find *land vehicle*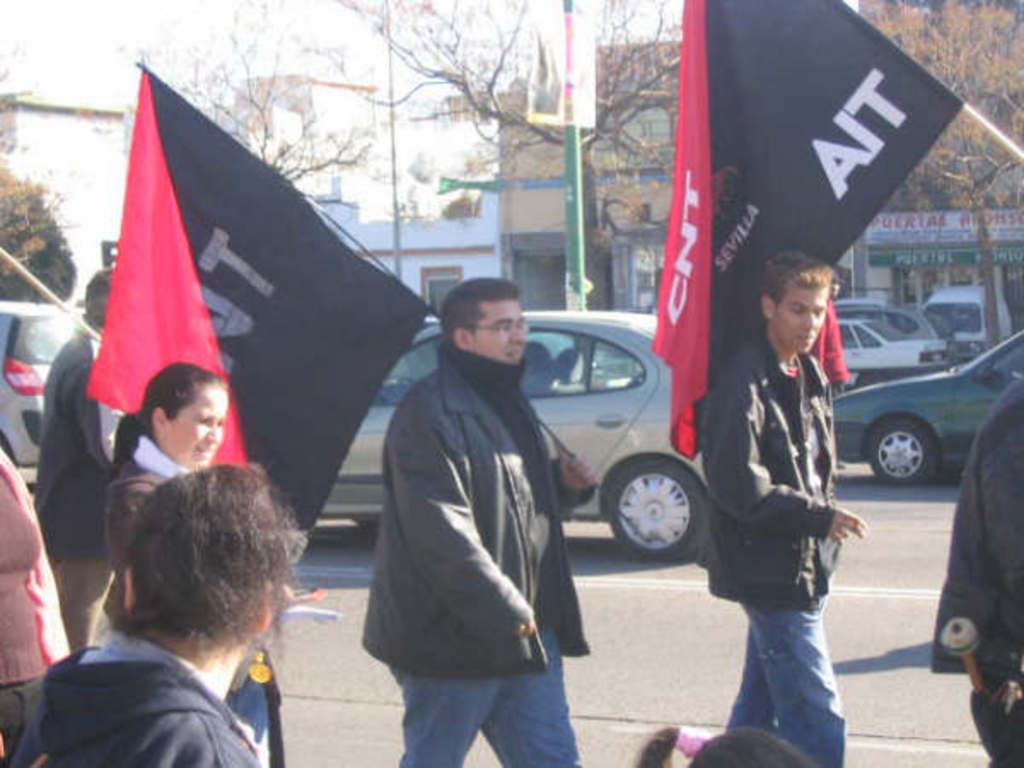
l=819, t=282, r=1012, b=505
